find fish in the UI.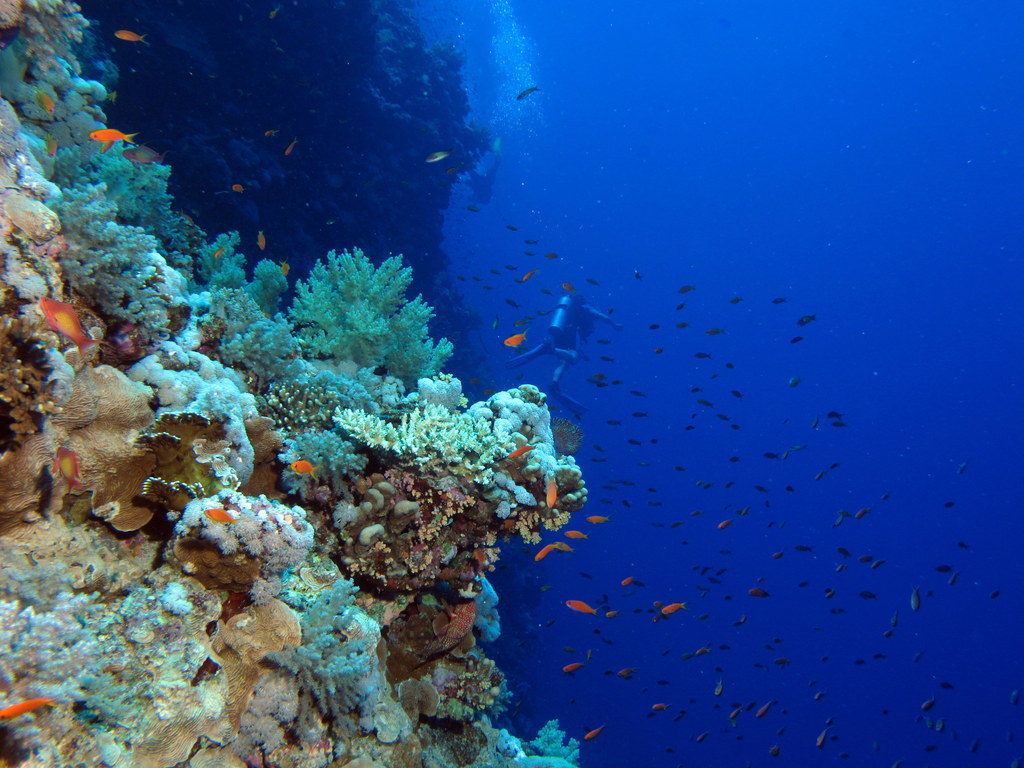
UI element at box=[563, 650, 576, 656].
